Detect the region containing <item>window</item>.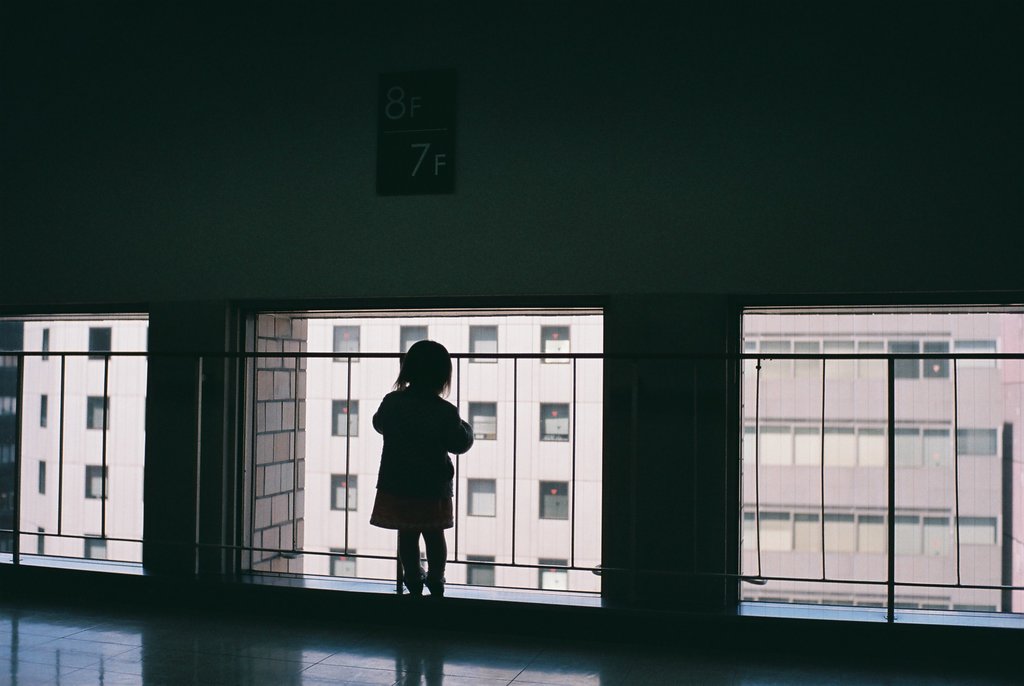
535/399/573/441.
